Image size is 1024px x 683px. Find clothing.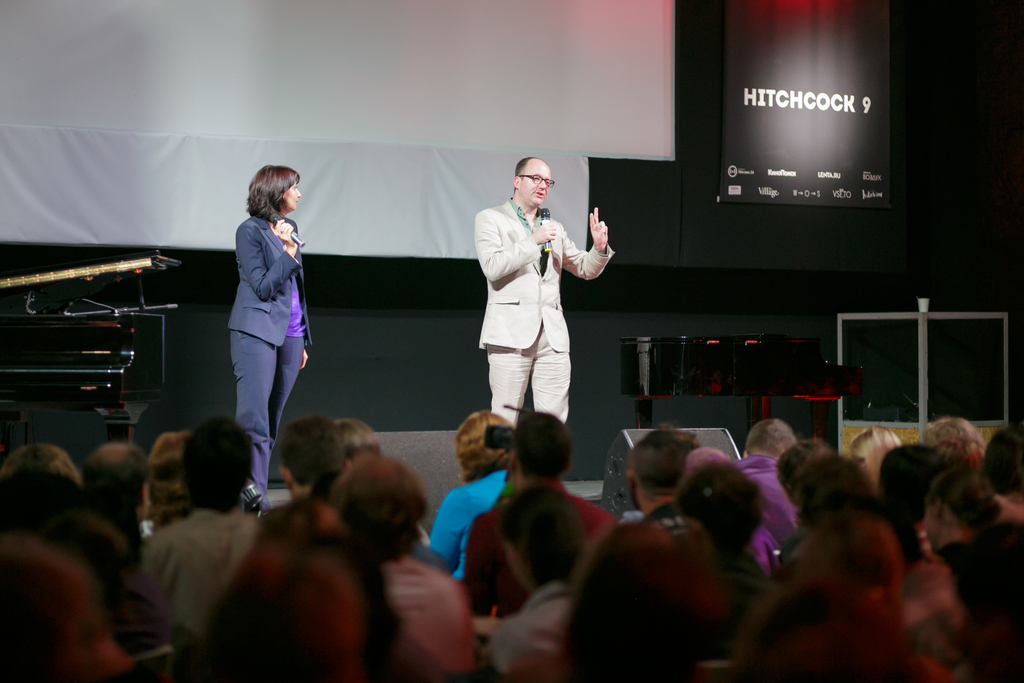
box(710, 536, 781, 629).
